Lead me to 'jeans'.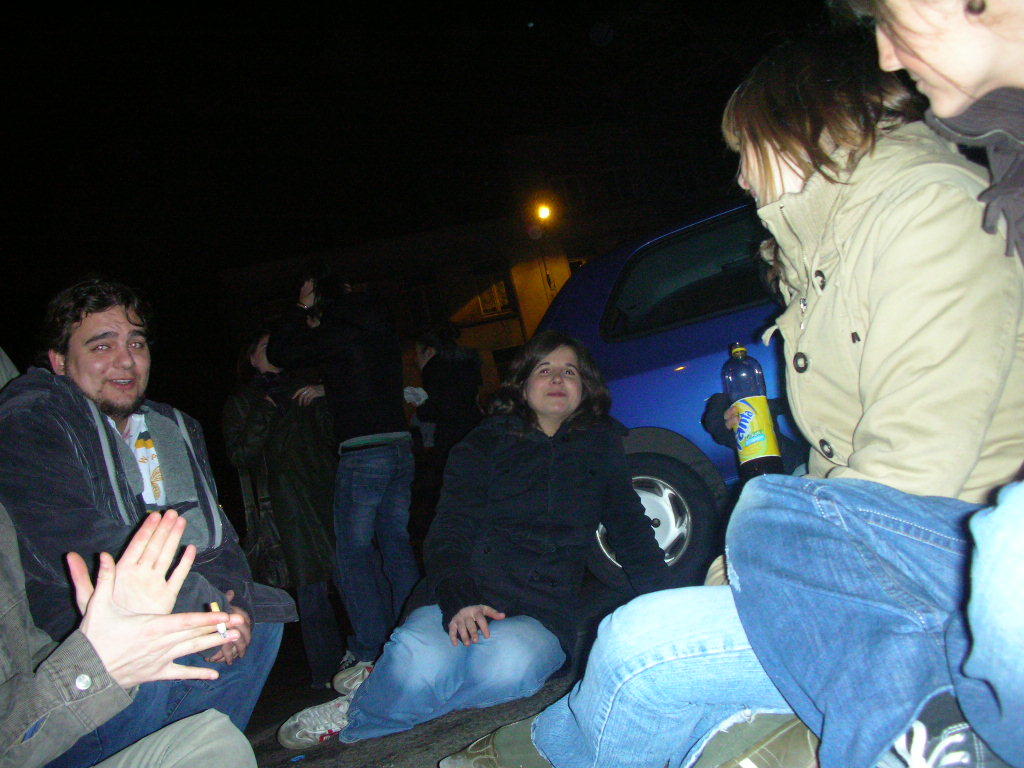
Lead to Rect(48, 570, 290, 752).
